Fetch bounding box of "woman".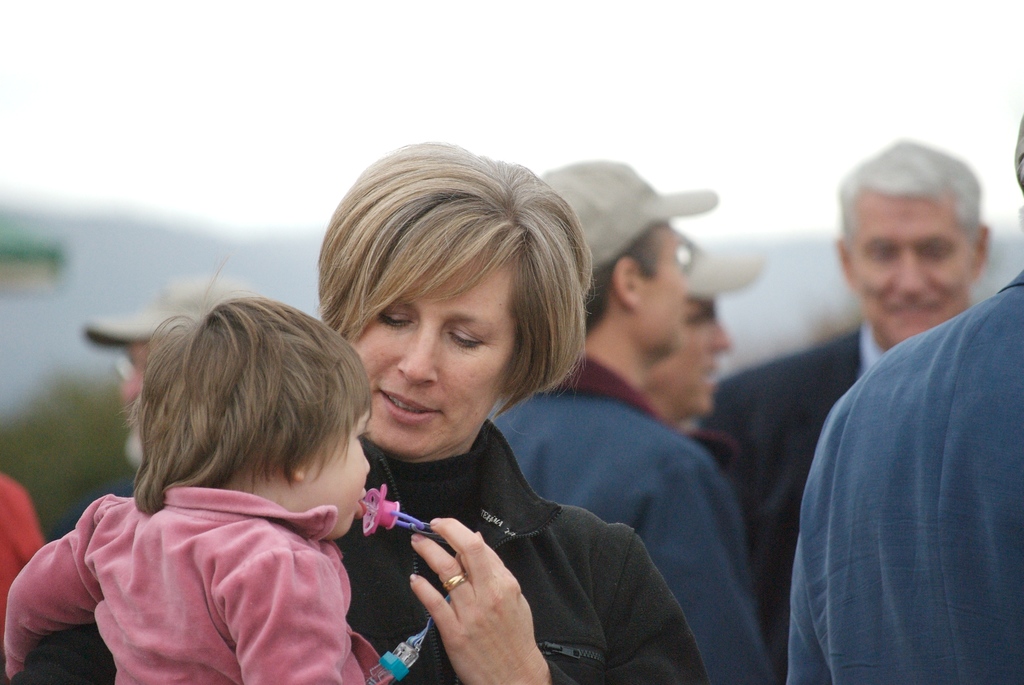
Bbox: 172, 153, 639, 684.
